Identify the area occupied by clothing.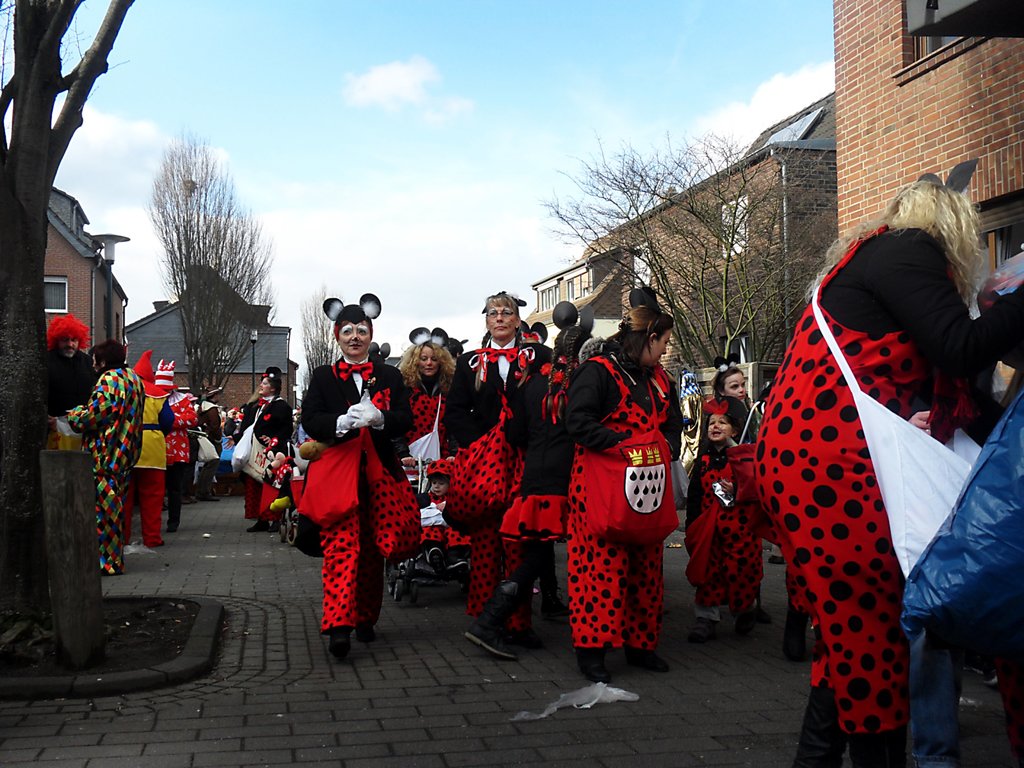
Area: Rect(138, 383, 174, 545).
